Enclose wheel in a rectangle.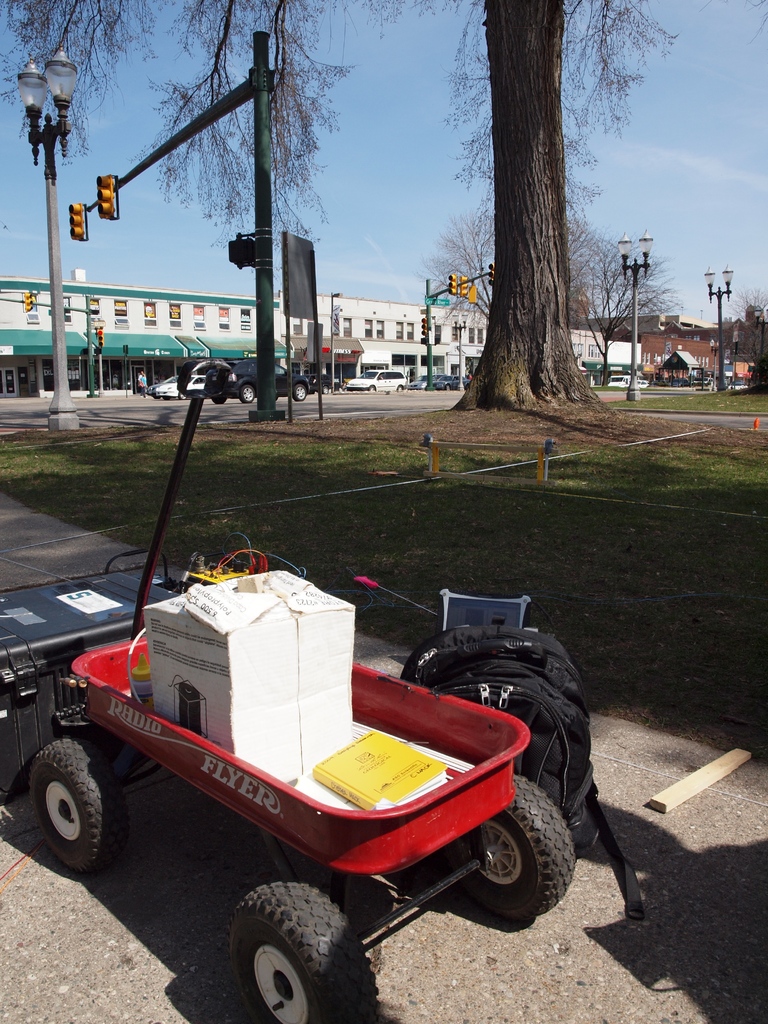
<bbox>232, 879, 375, 1023</bbox>.
